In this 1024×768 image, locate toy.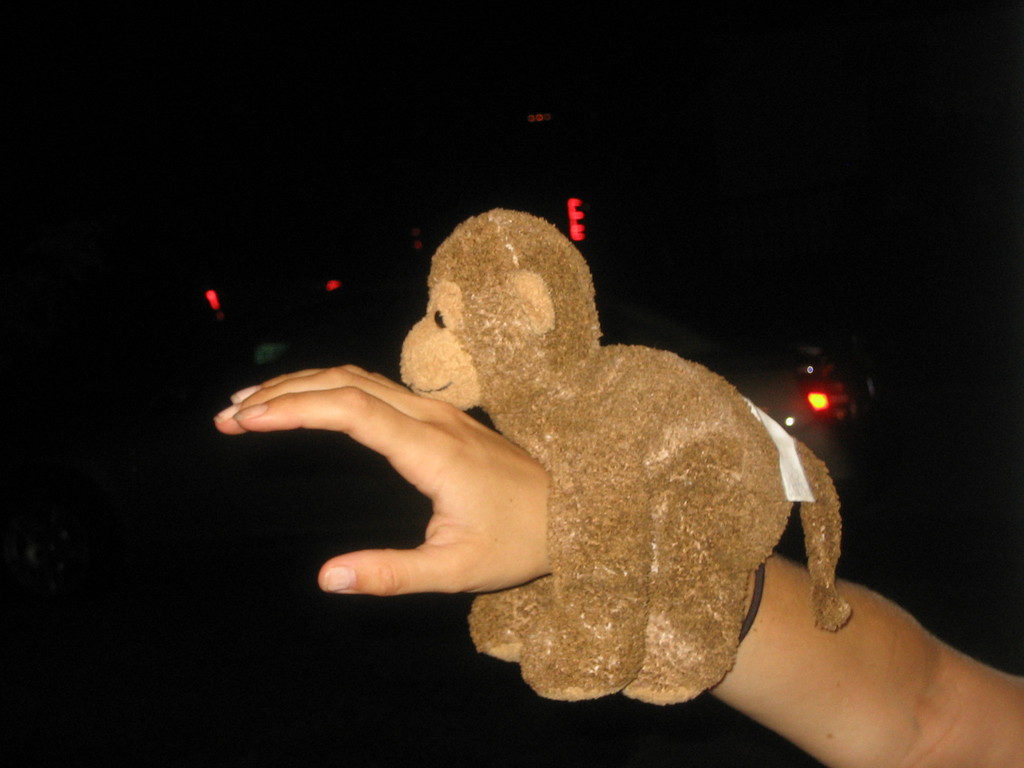
Bounding box: [394,193,858,709].
